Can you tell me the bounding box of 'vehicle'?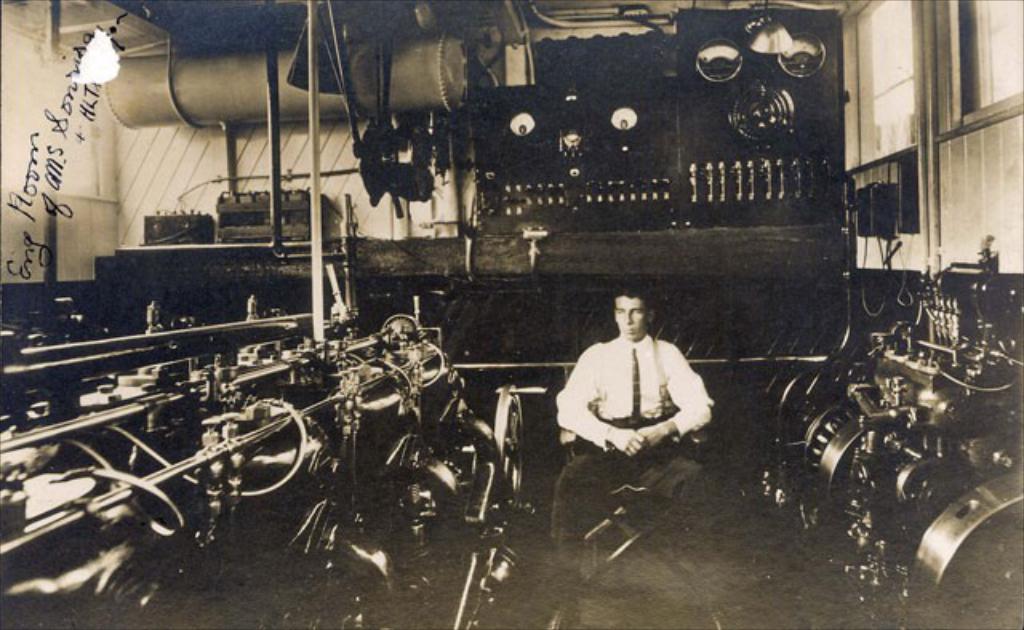
<region>0, 0, 1022, 628</region>.
